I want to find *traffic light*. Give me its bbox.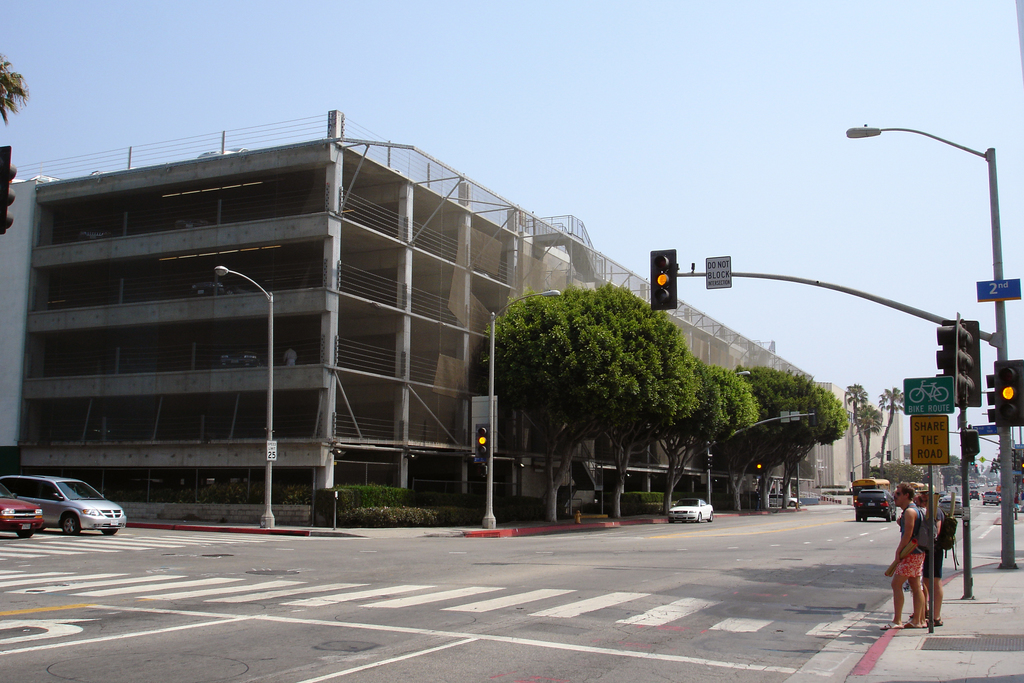
<box>755,462,764,473</box>.
